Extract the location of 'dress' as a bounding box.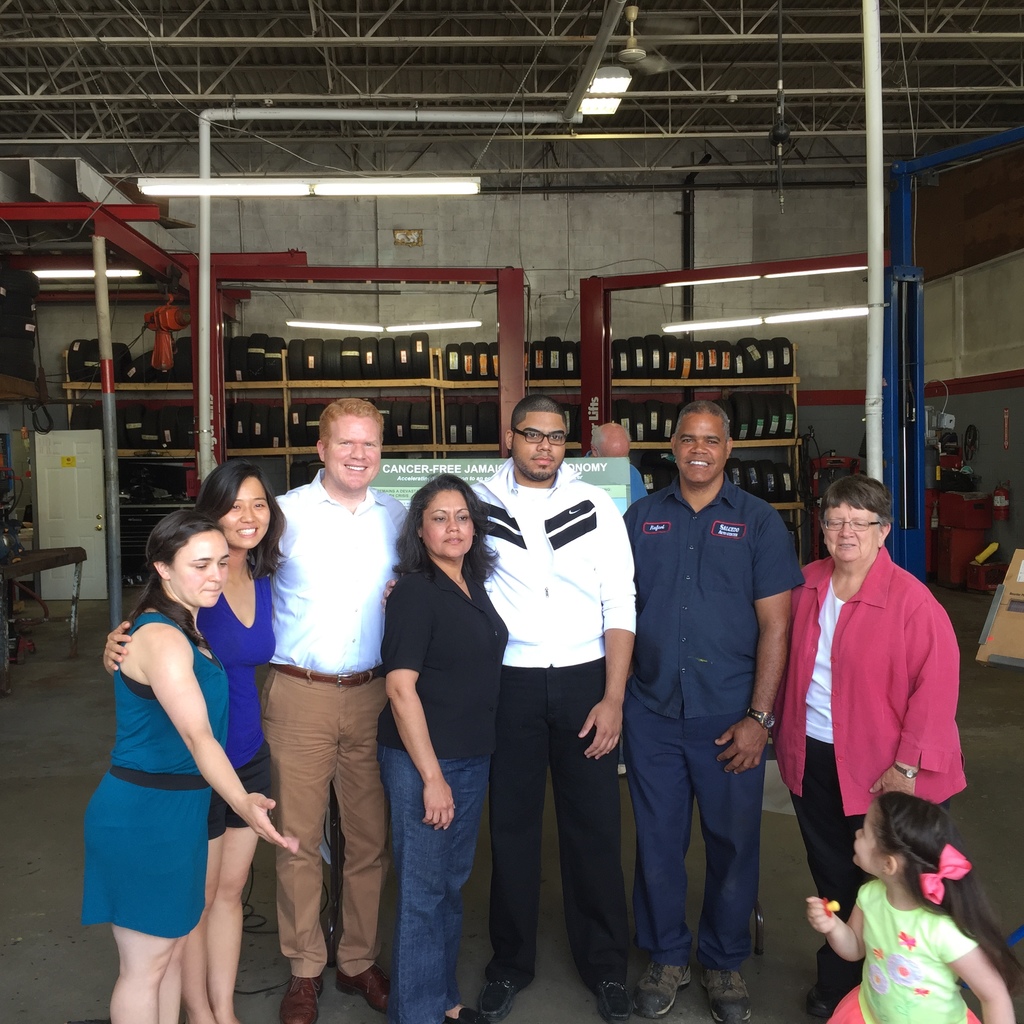
(x1=828, y1=883, x2=981, y2=1023).
